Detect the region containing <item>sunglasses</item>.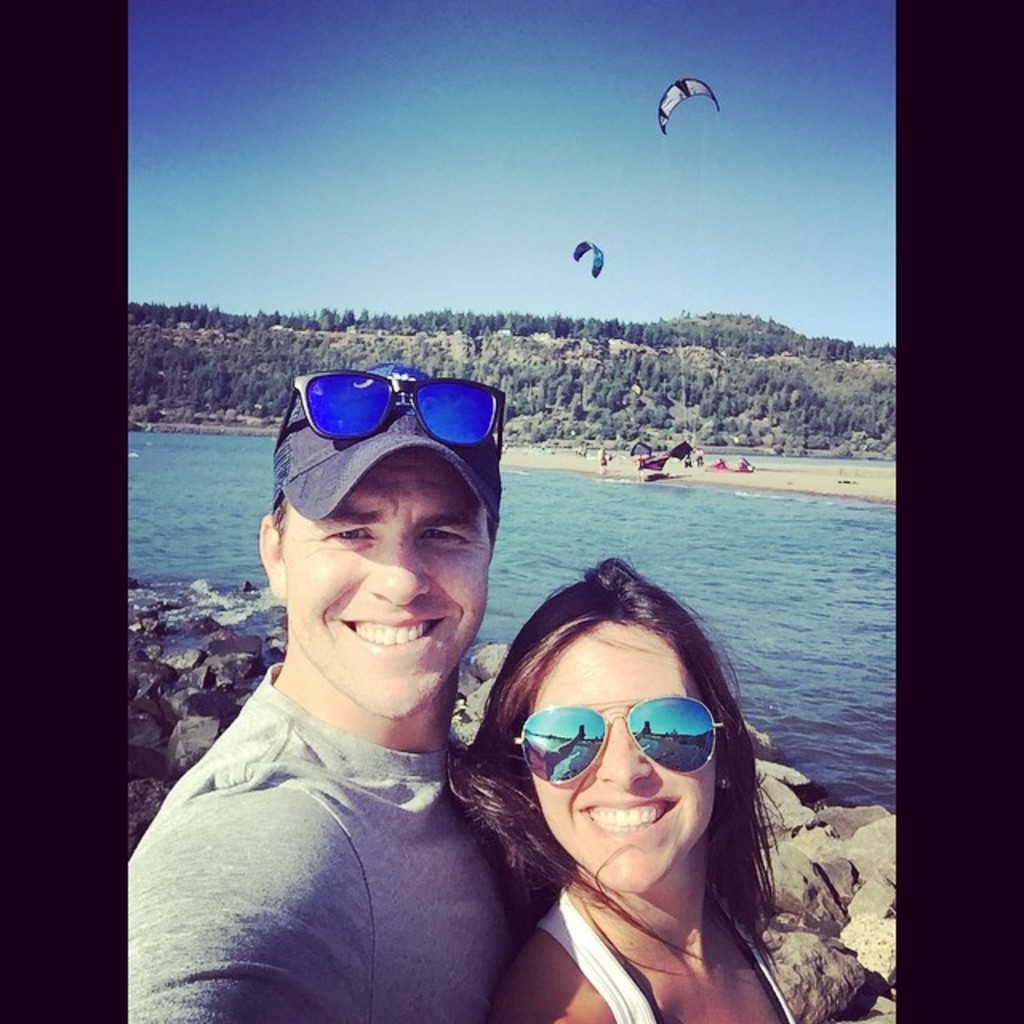
(x1=507, y1=691, x2=734, y2=794).
